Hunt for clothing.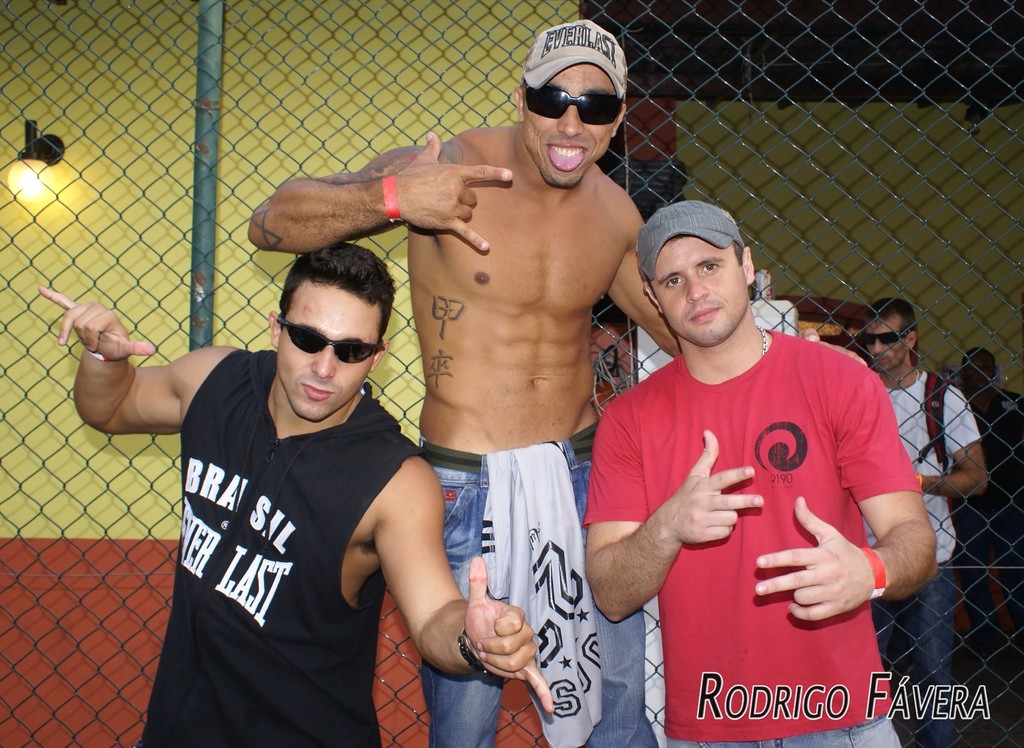
Hunted down at [855, 364, 980, 747].
